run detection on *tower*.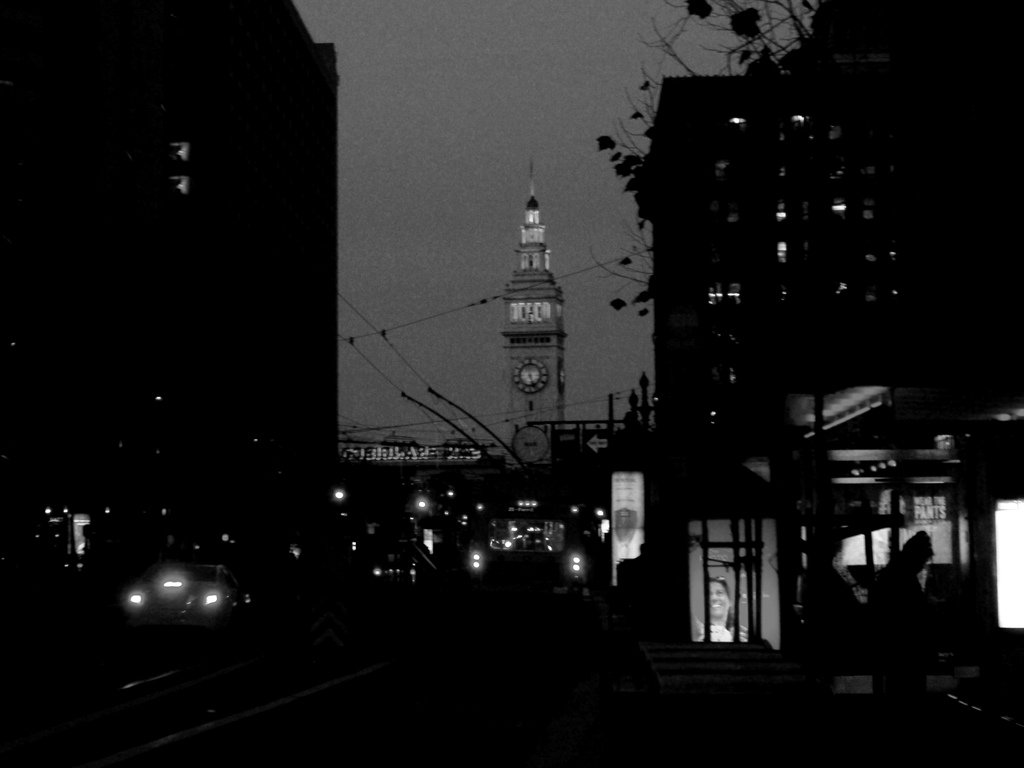
Result: 479 172 584 415.
